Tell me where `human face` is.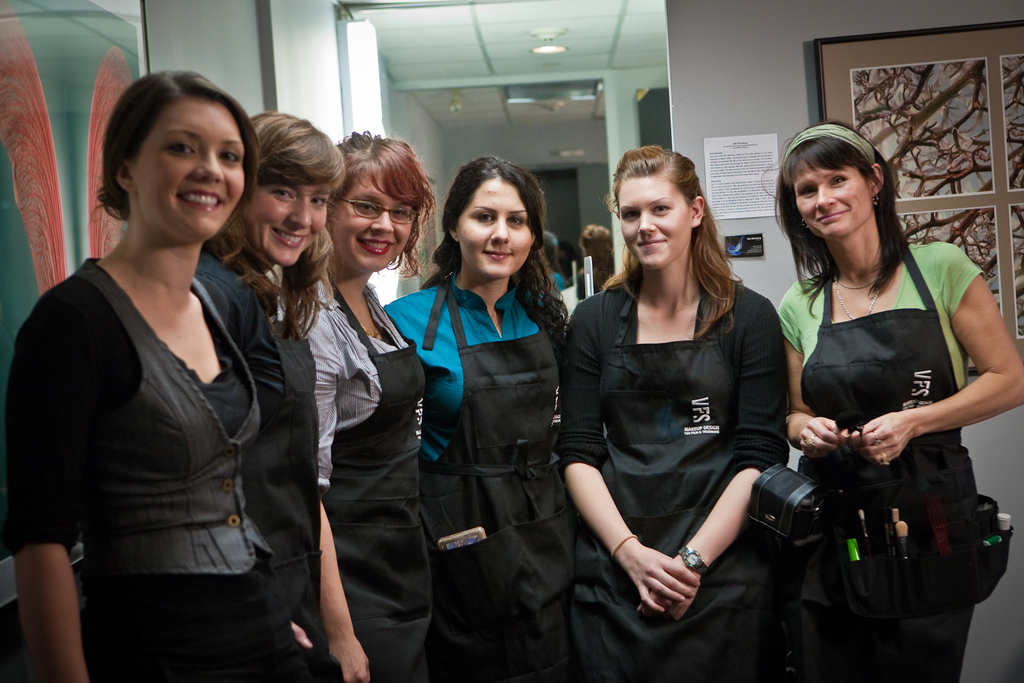
`human face` is at Rect(250, 178, 334, 267).
